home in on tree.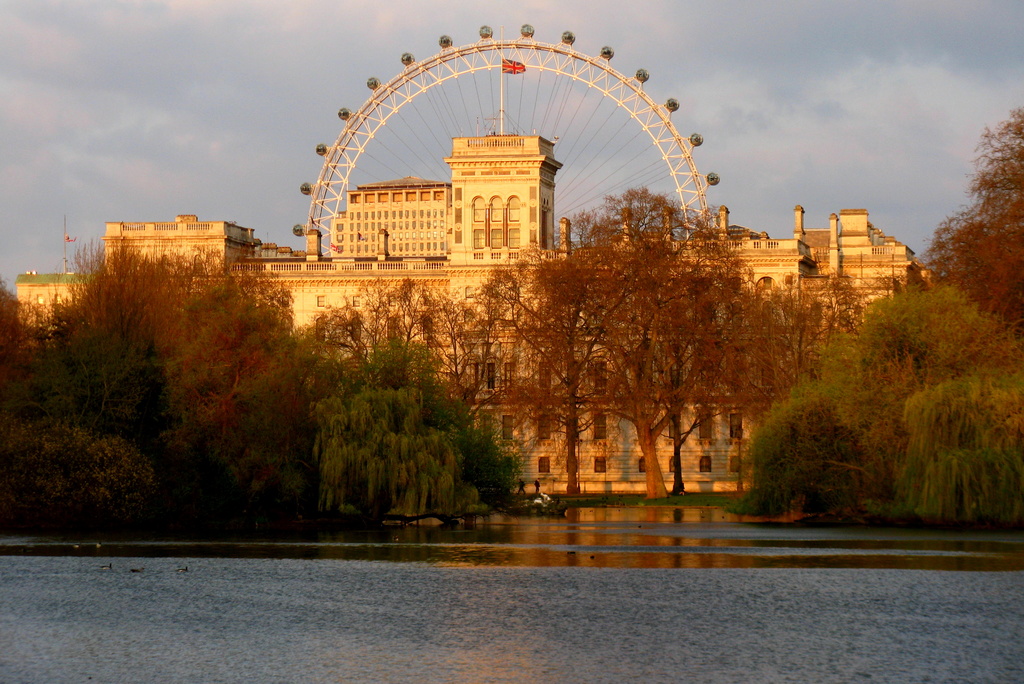
Homed in at <region>314, 286, 508, 532</region>.
